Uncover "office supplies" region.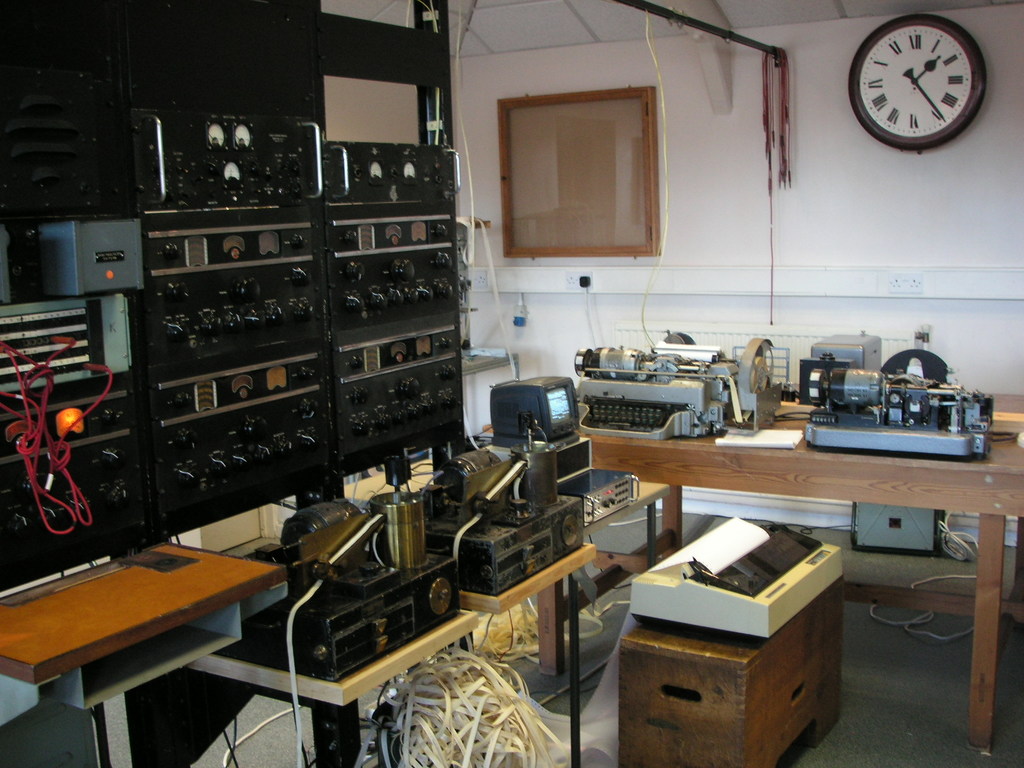
Uncovered: l=589, t=397, r=1023, b=746.
